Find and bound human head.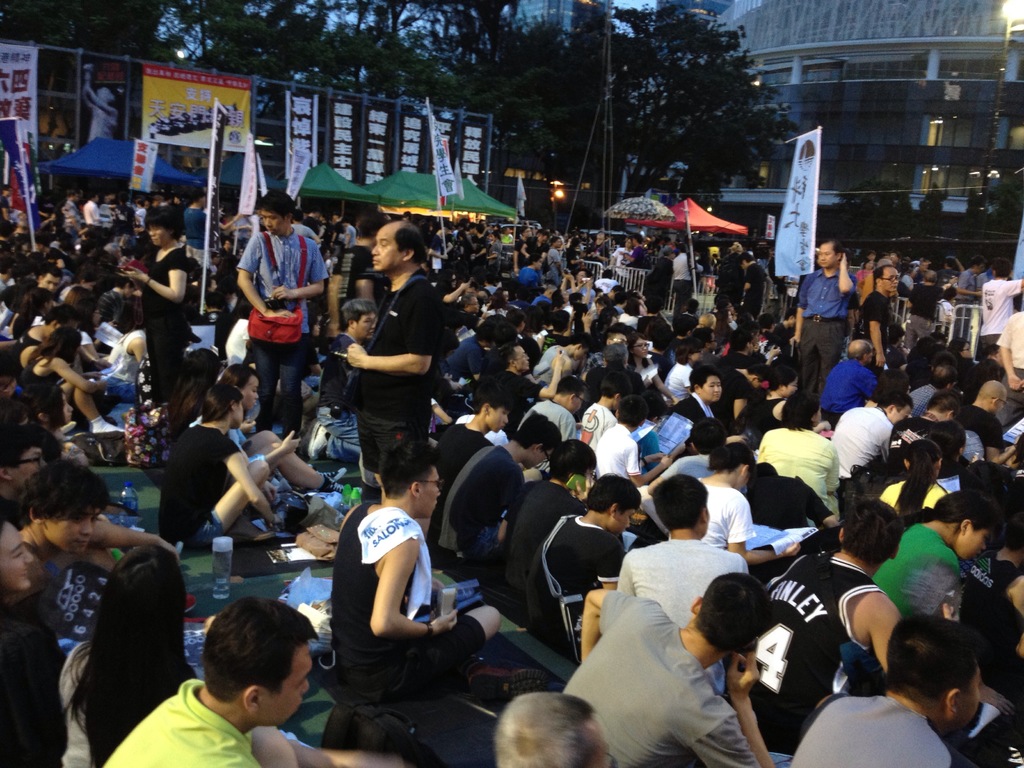
Bound: 367:220:426:270.
